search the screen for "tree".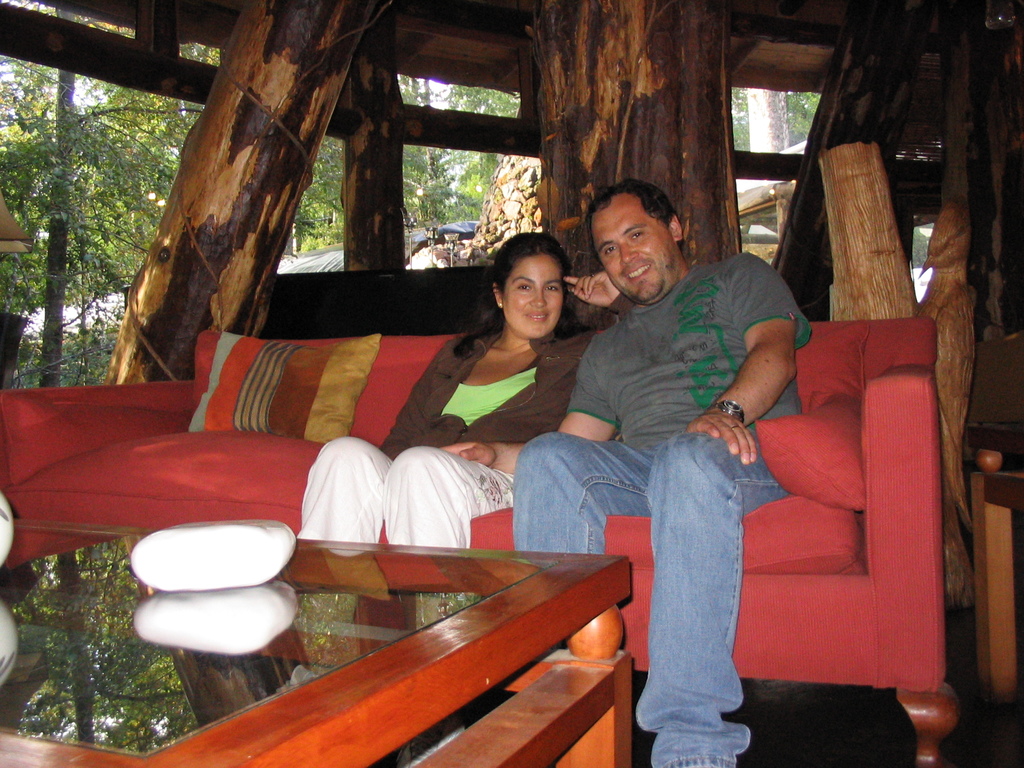
Found at region(0, 7, 110, 408).
